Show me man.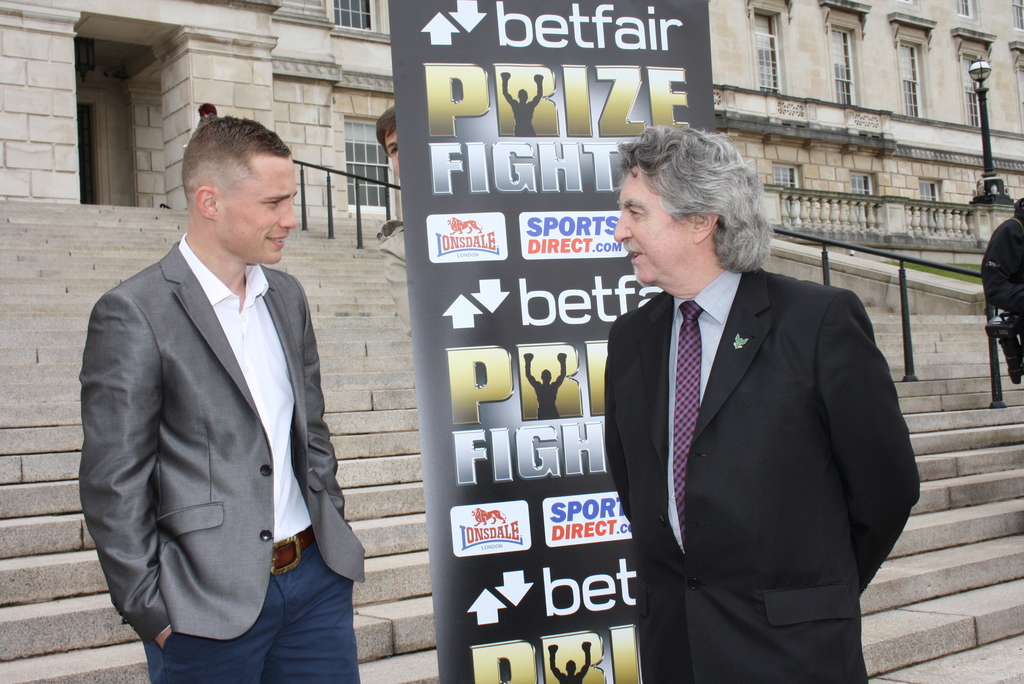
man is here: x1=75, y1=111, x2=362, y2=683.
